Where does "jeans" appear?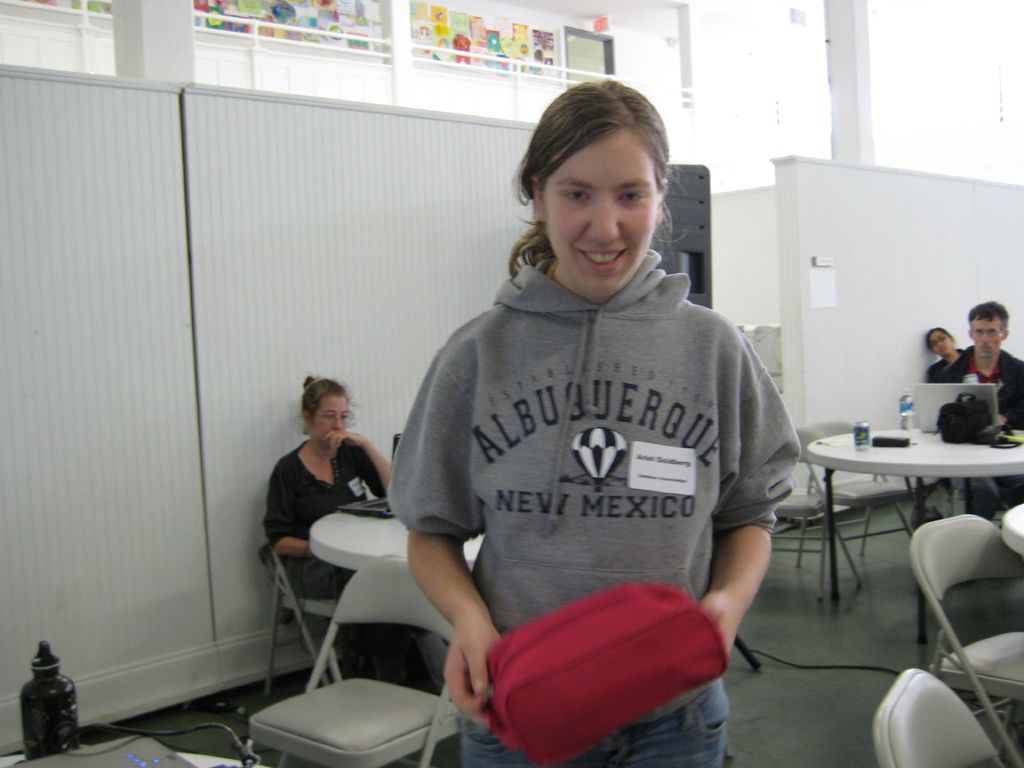
Appears at <box>456,672,726,767</box>.
